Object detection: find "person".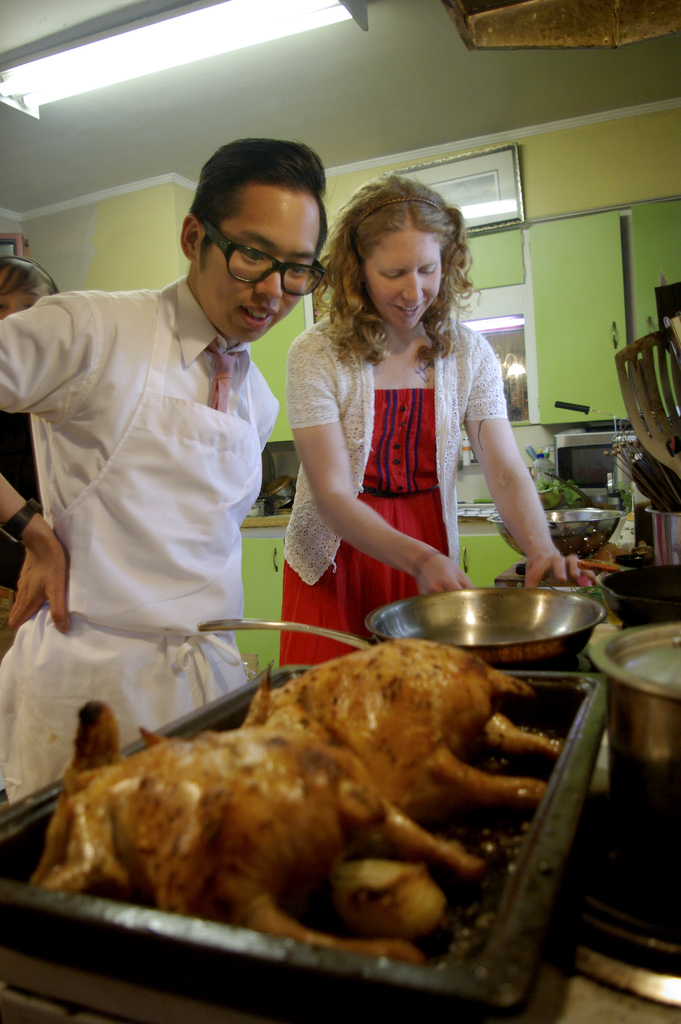
[0, 257, 63, 596].
